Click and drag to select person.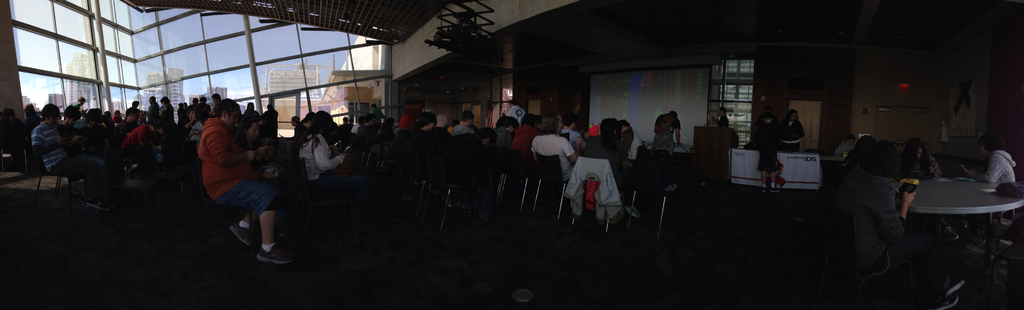
Selection: (961, 133, 1014, 182).
